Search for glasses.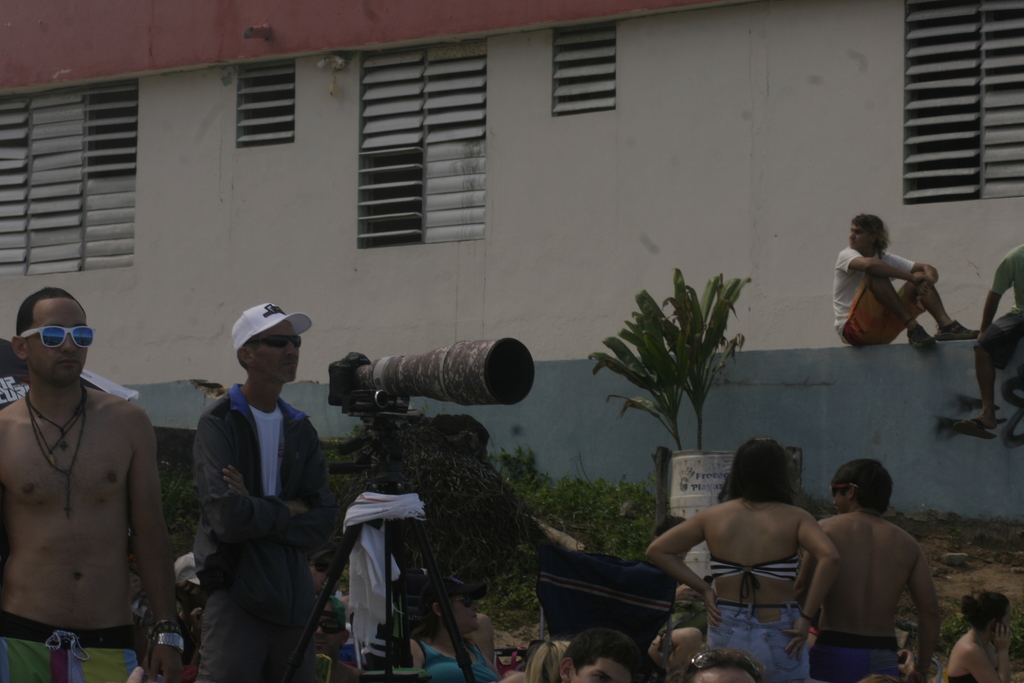
Found at select_region(17, 322, 95, 352).
